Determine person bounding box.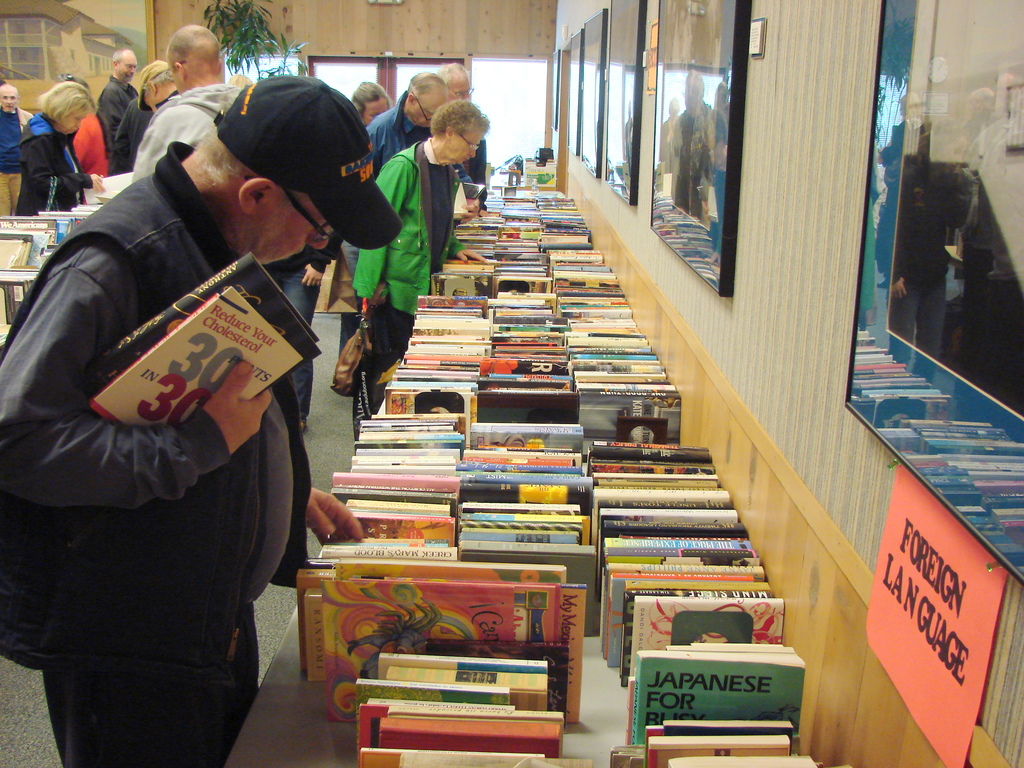
Determined: 133 22 252 179.
